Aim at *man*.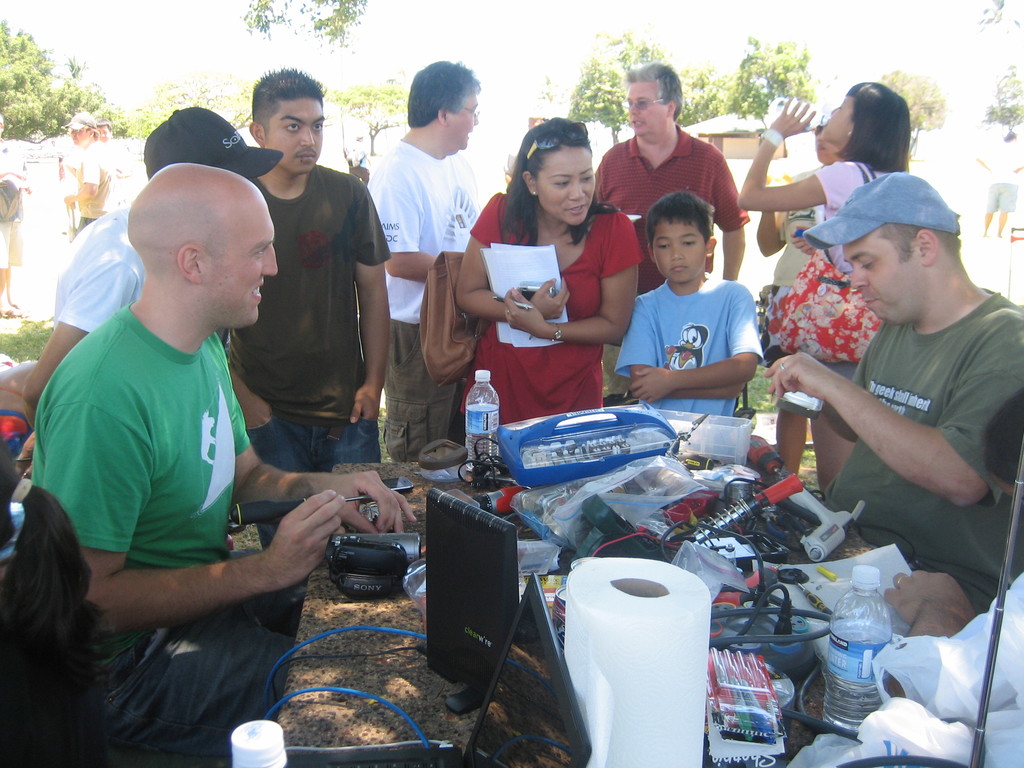
Aimed at [97,118,113,147].
